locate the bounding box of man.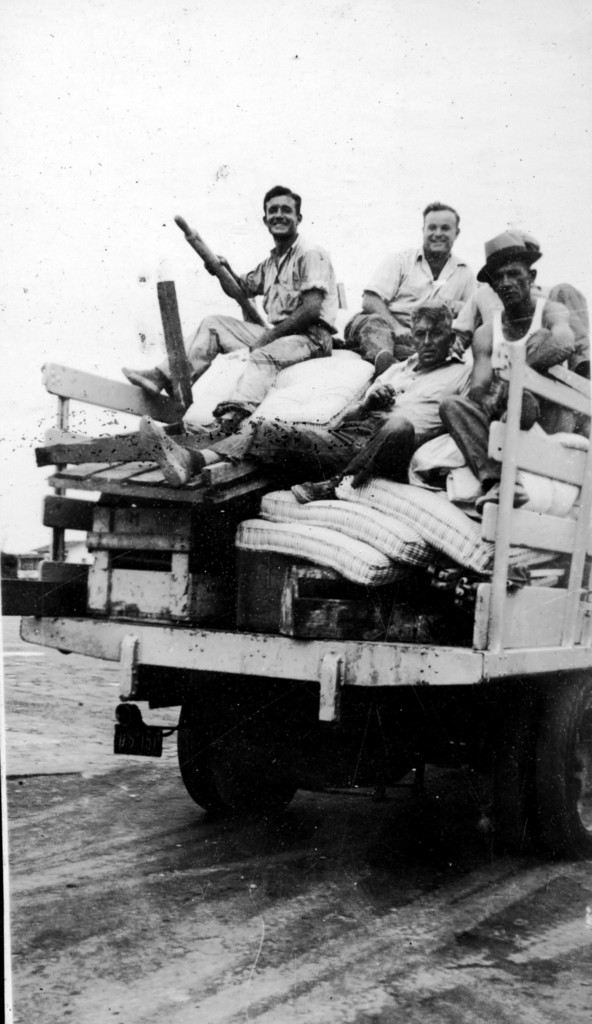
Bounding box: BBox(141, 304, 475, 505).
